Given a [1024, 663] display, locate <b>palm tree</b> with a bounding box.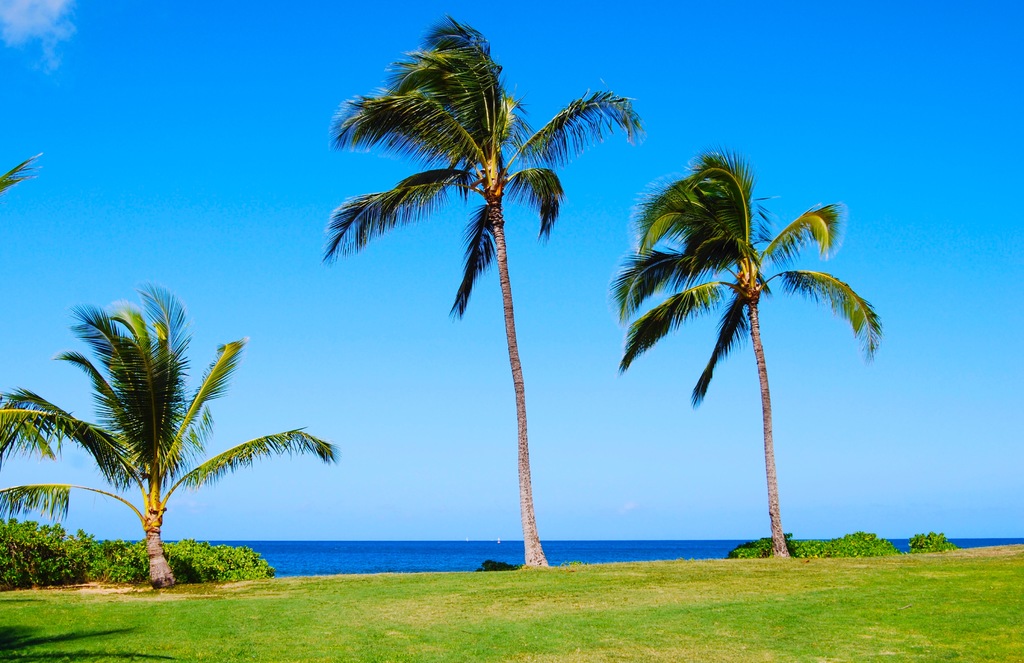
Located: (318,12,643,553).
